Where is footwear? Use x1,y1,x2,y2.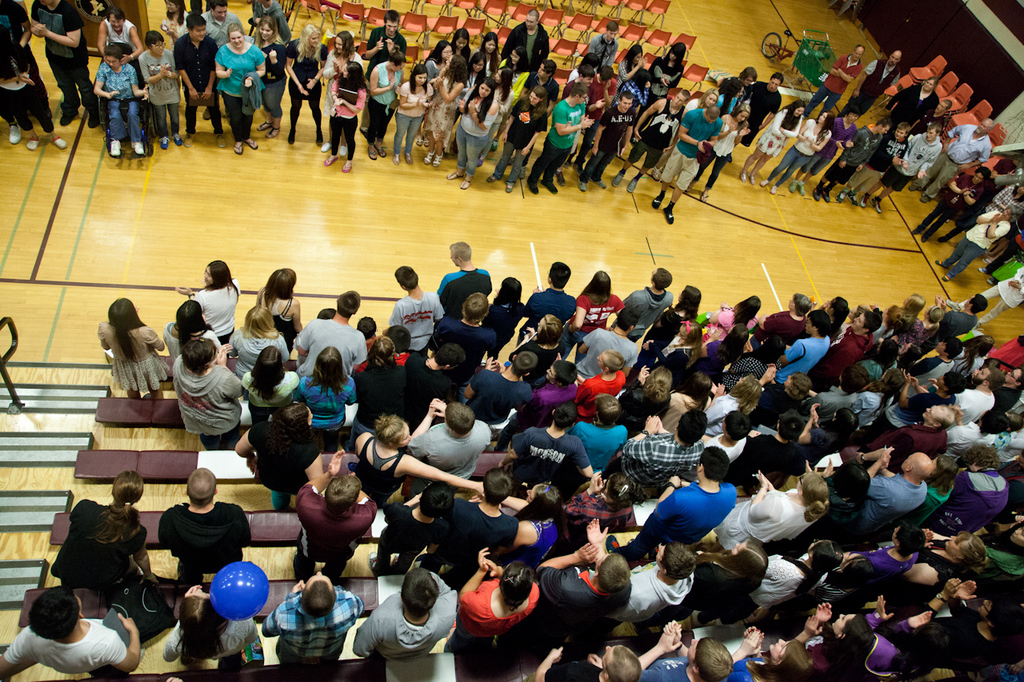
825,181,835,200.
